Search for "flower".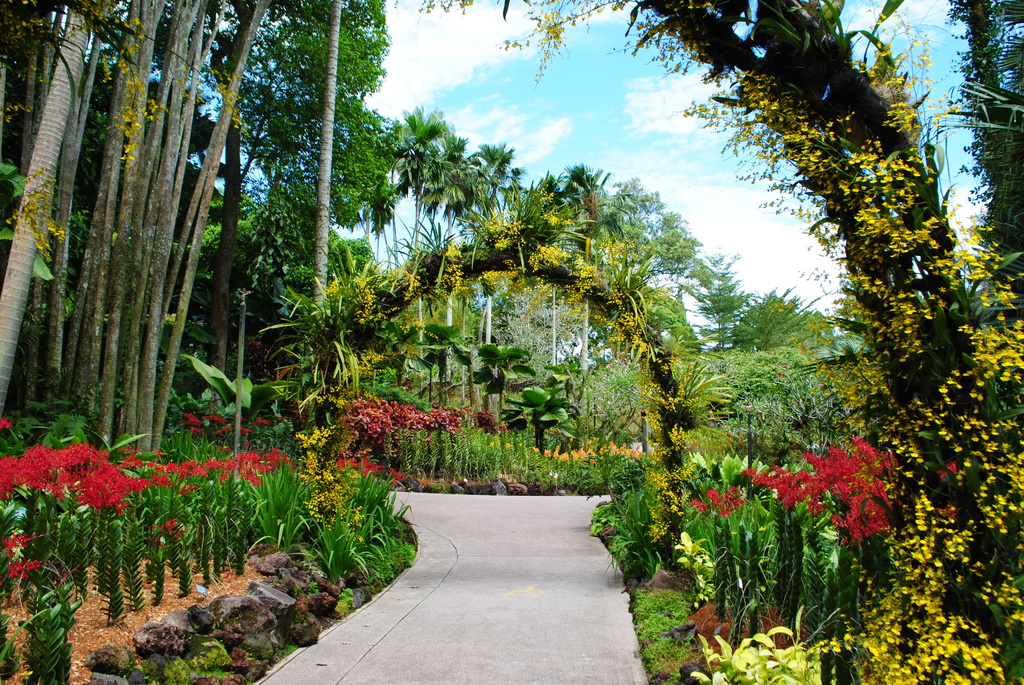
Found at box=[150, 516, 189, 546].
